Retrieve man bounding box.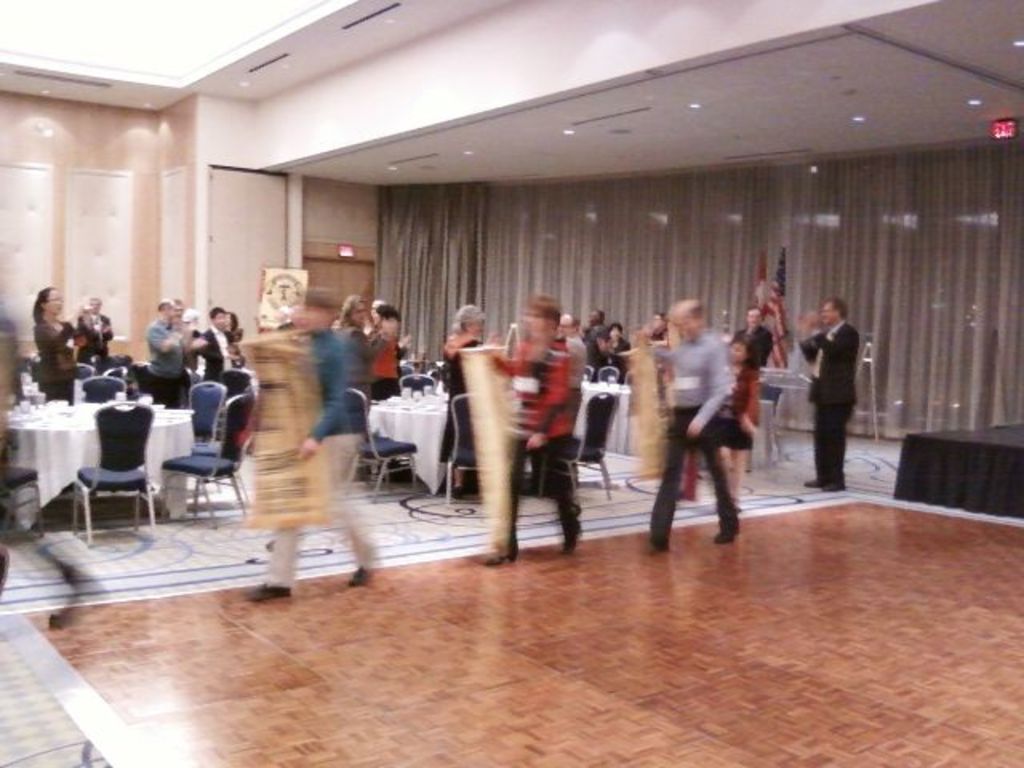
Bounding box: 795/298/859/490.
